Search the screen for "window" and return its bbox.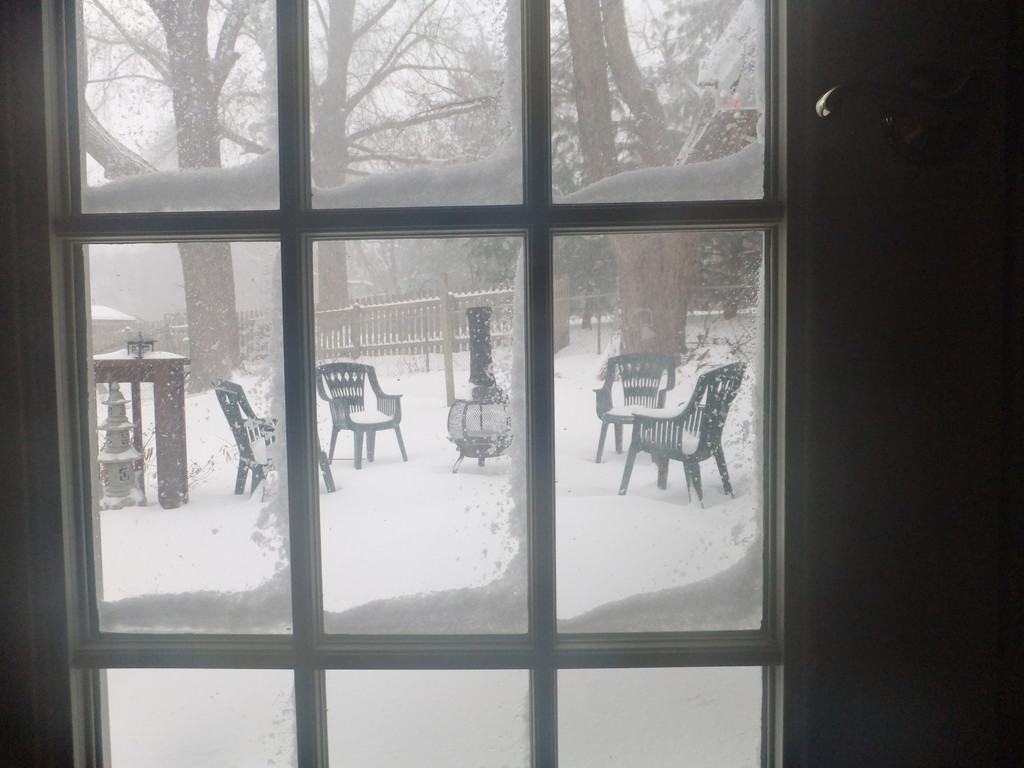
Found: {"x1": 0, "y1": 0, "x2": 810, "y2": 767}.
